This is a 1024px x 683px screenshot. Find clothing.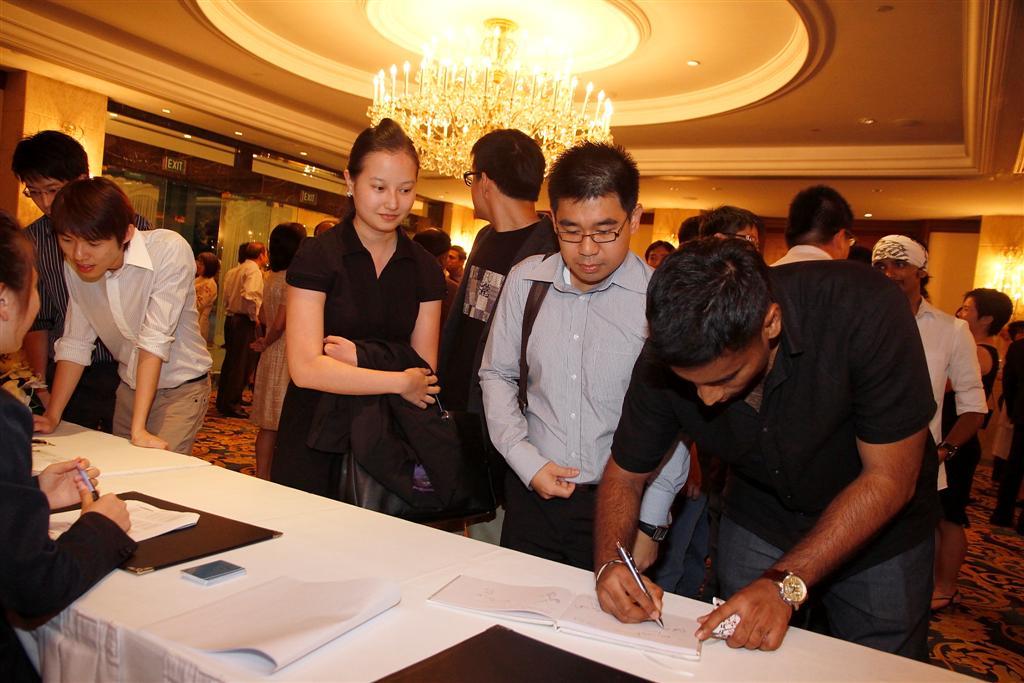
Bounding box: (left=453, top=263, right=465, bottom=295).
